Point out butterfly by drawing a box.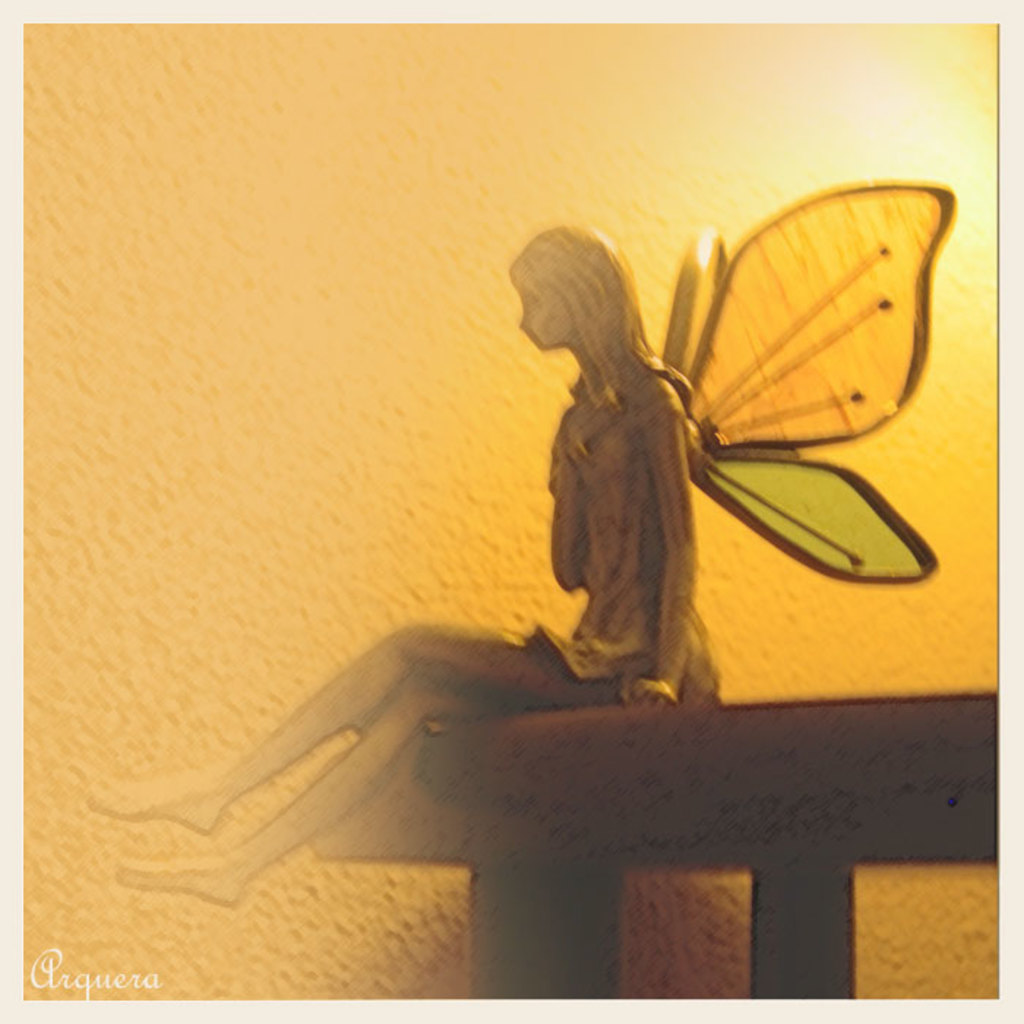
pyautogui.locateOnScreen(657, 183, 949, 584).
